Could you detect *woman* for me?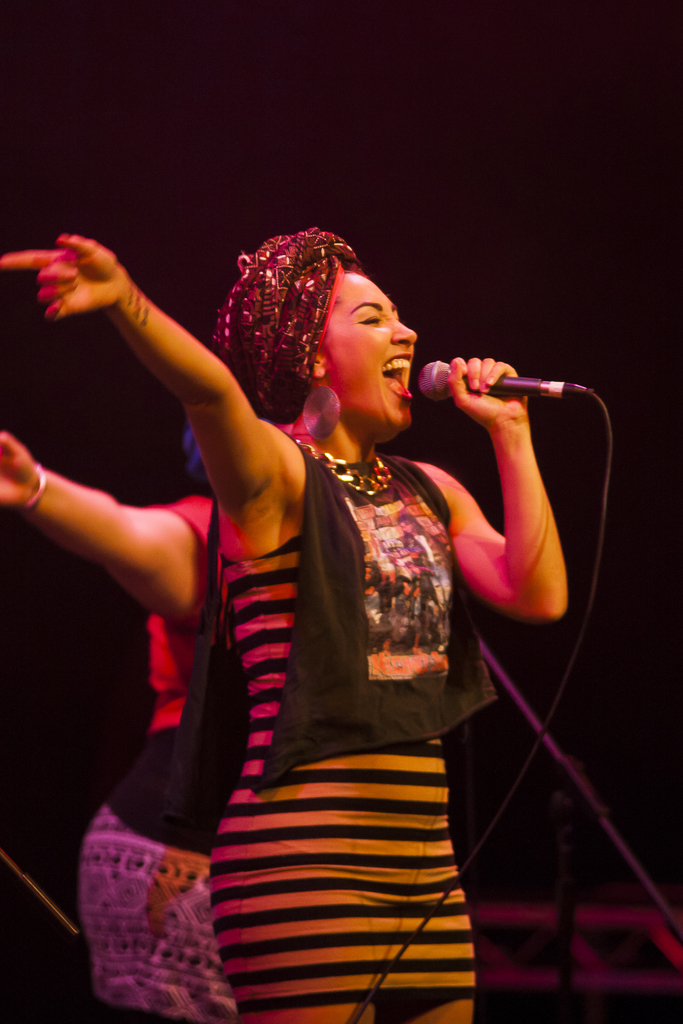
Detection result: <bbox>113, 217, 584, 995</bbox>.
